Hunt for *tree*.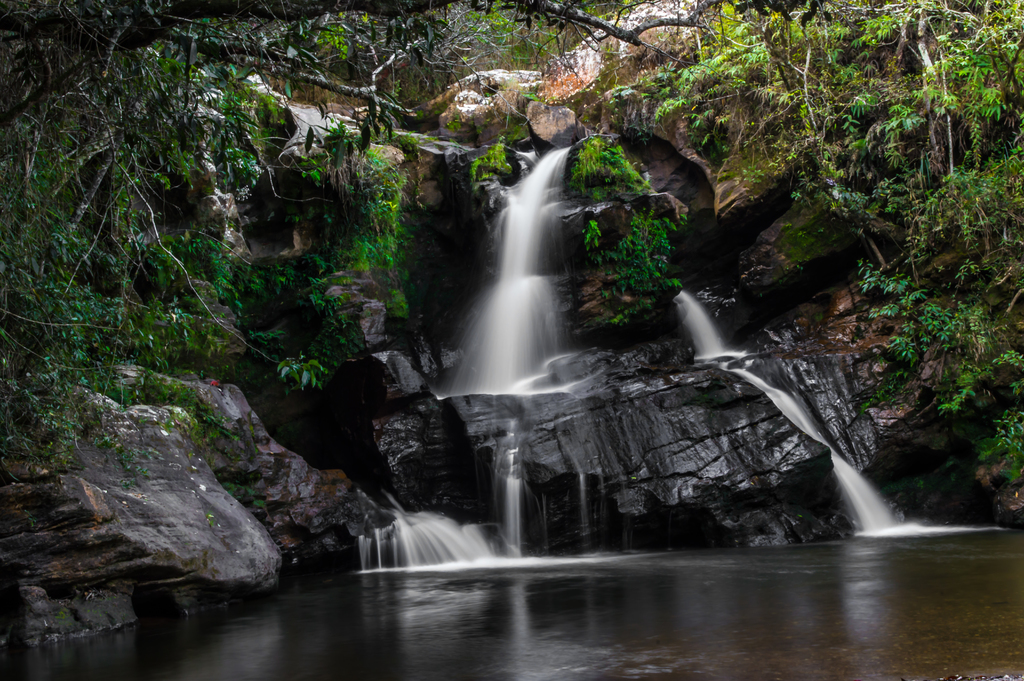
Hunted down at pyautogui.locateOnScreen(0, 0, 835, 363).
